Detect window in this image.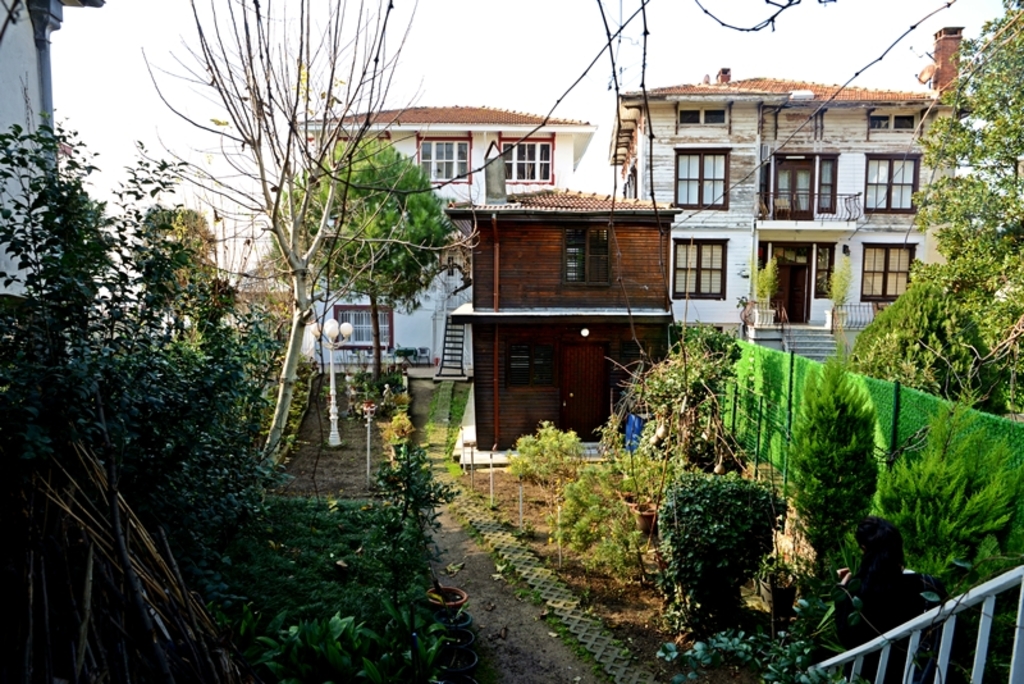
Detection: <box>858,243,922,304</box>.
